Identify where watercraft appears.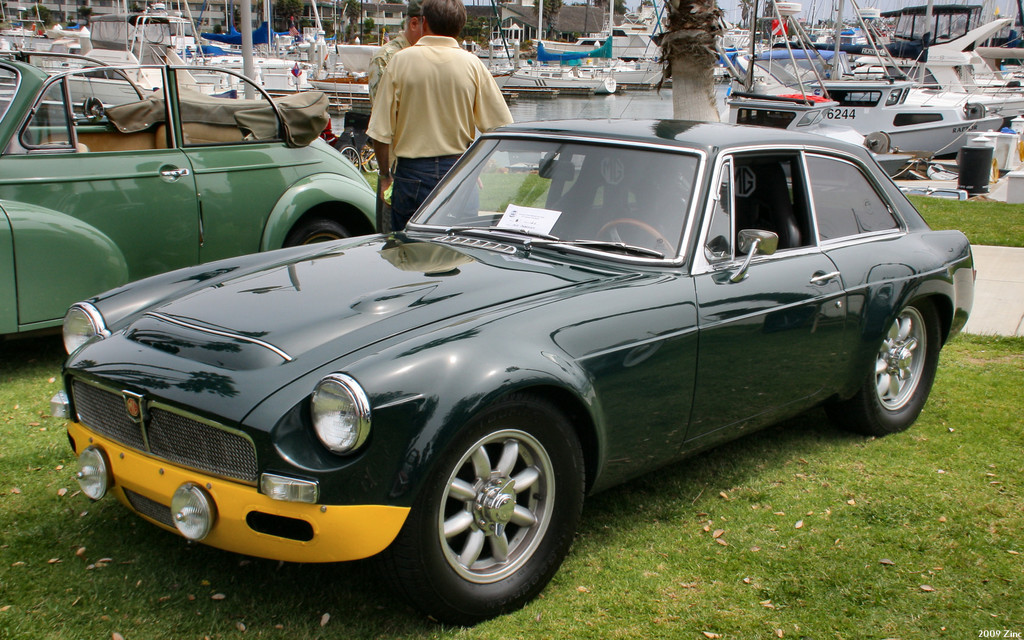
Appears at [left=306, top=1, right=504, bottom=106].
